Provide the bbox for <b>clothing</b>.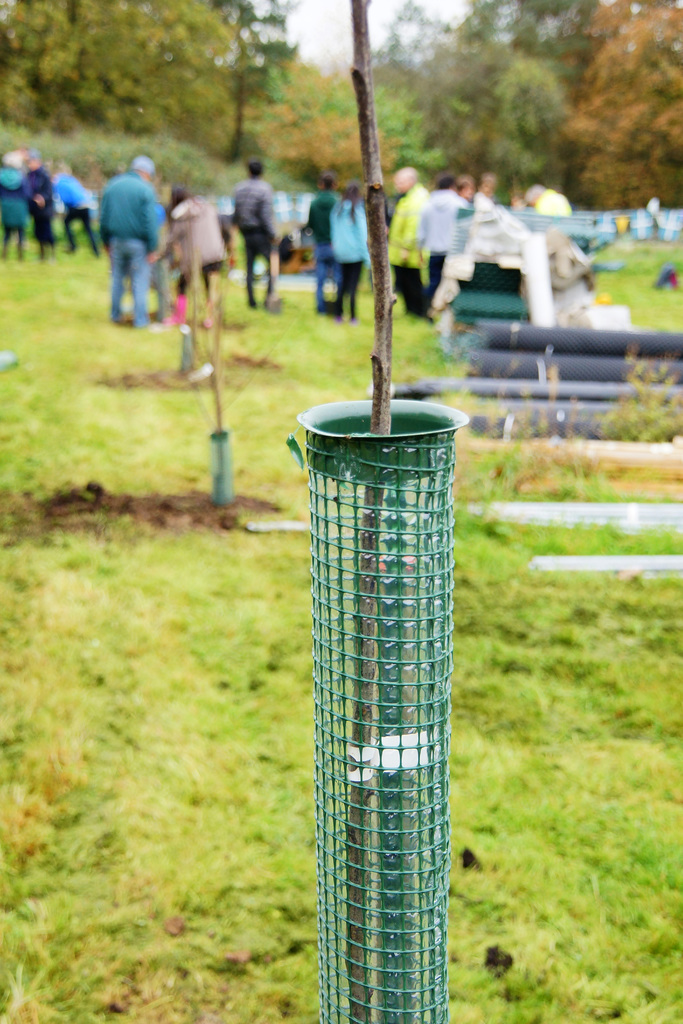
(left=331, top=180, right=366, bottom=300).
